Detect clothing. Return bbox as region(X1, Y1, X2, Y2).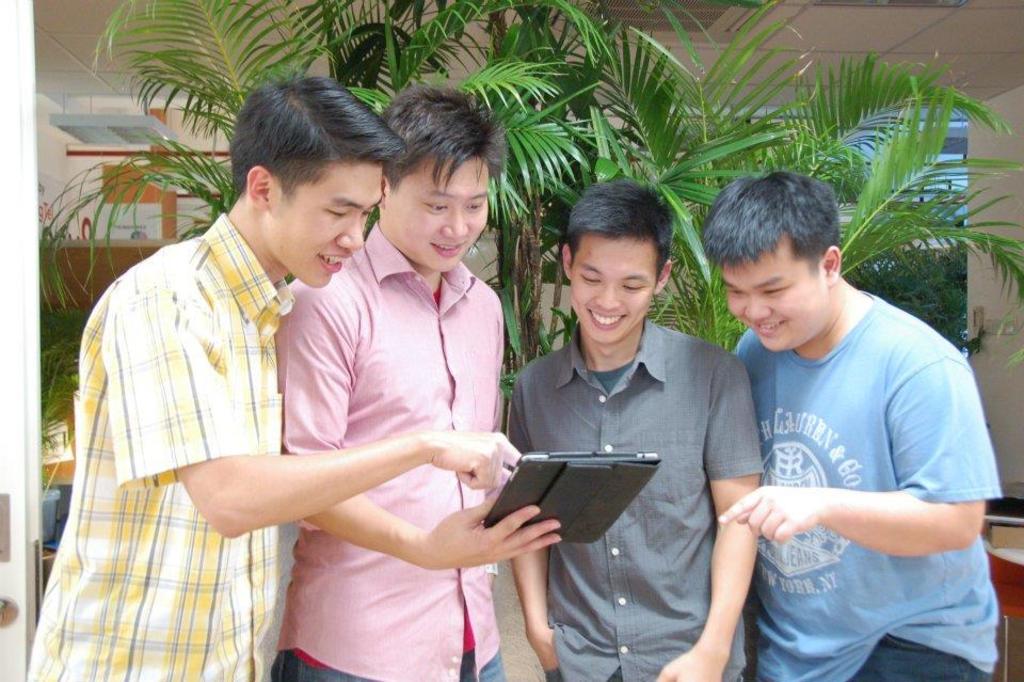
region(500, 317, 766, 681).
